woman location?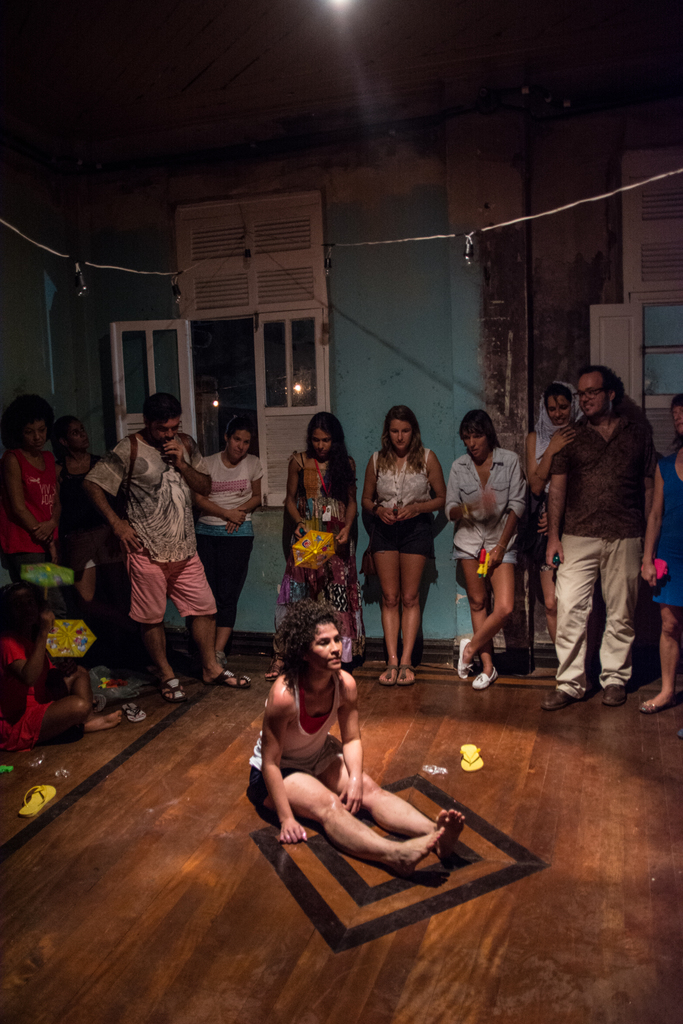
left=637, top=395, right=682, bottom=717
